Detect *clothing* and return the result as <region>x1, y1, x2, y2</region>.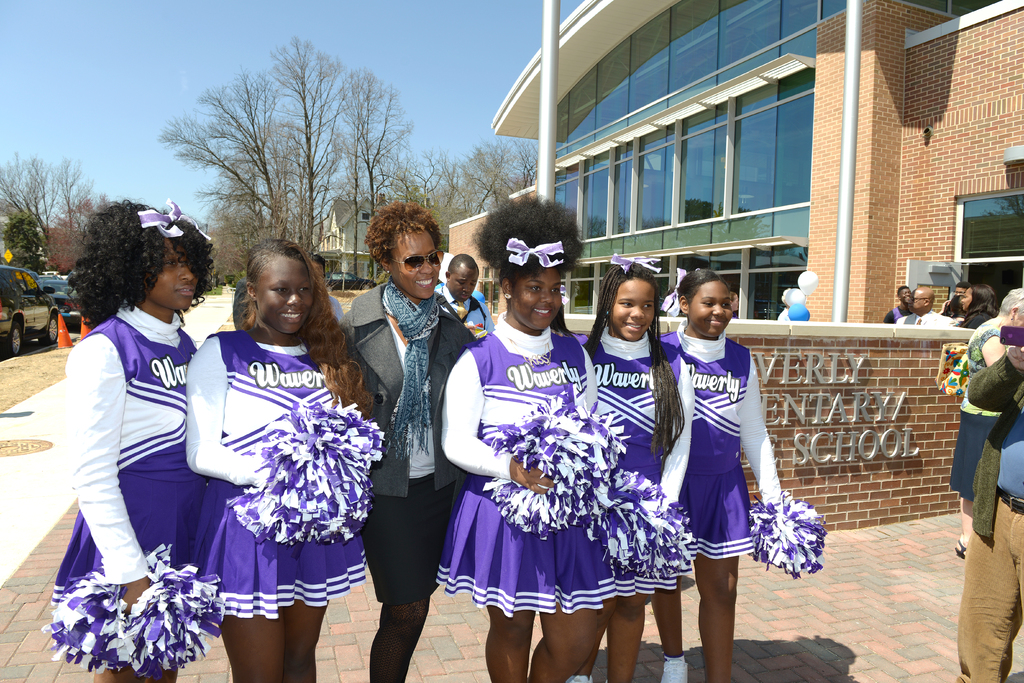
<region>882, 304, 909, 322</region>.
